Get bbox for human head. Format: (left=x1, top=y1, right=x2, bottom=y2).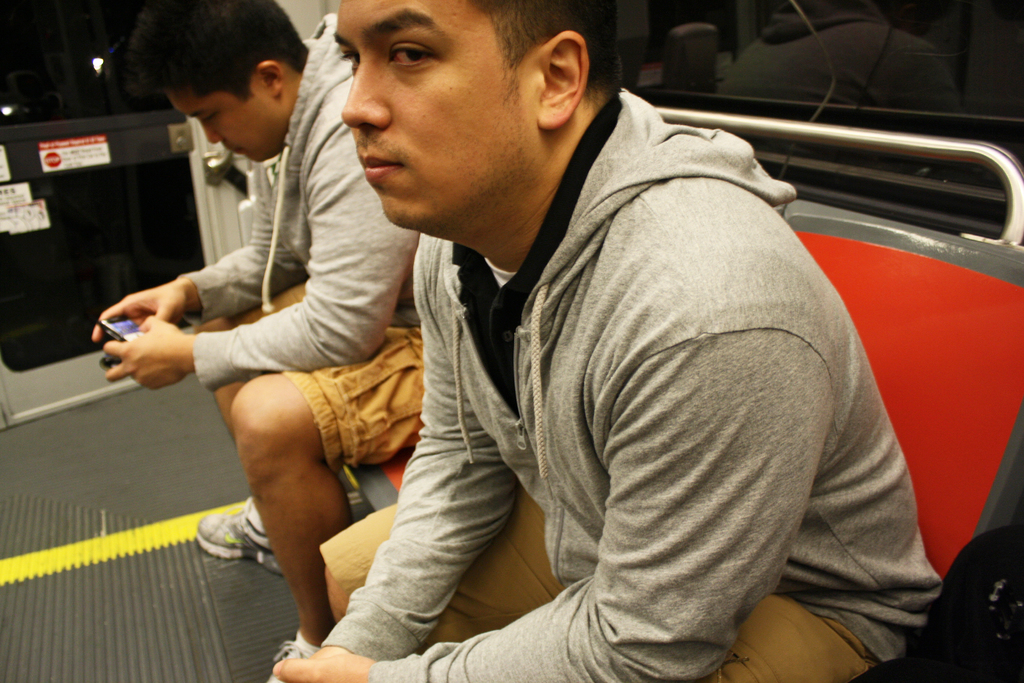
(left=122, top=0, right=307, bottom=163).
